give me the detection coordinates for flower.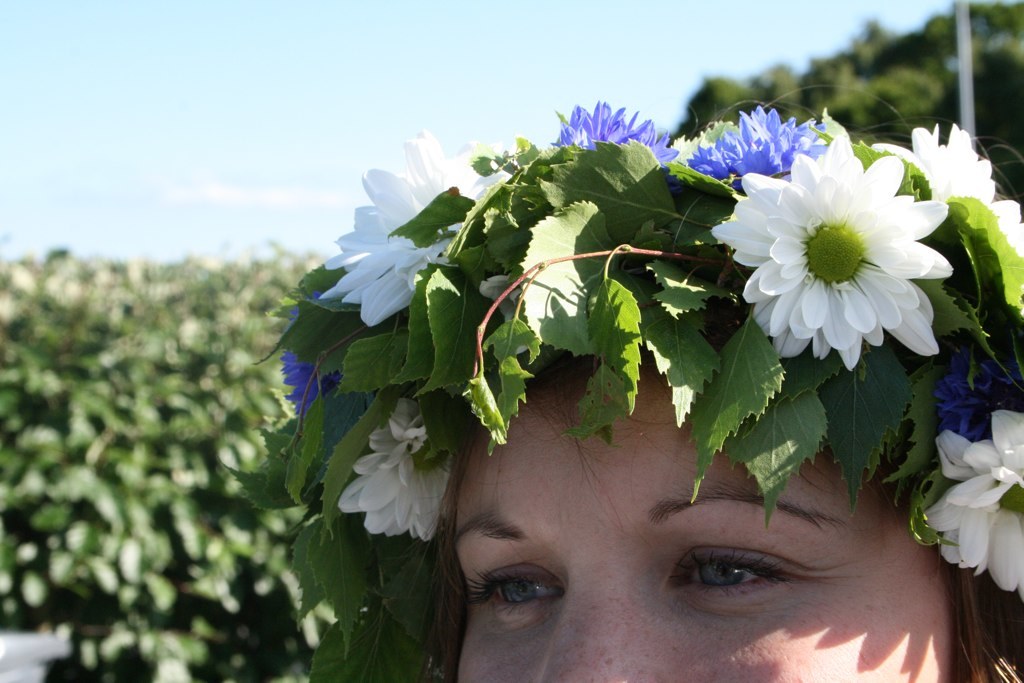
[673,102,833,179].
